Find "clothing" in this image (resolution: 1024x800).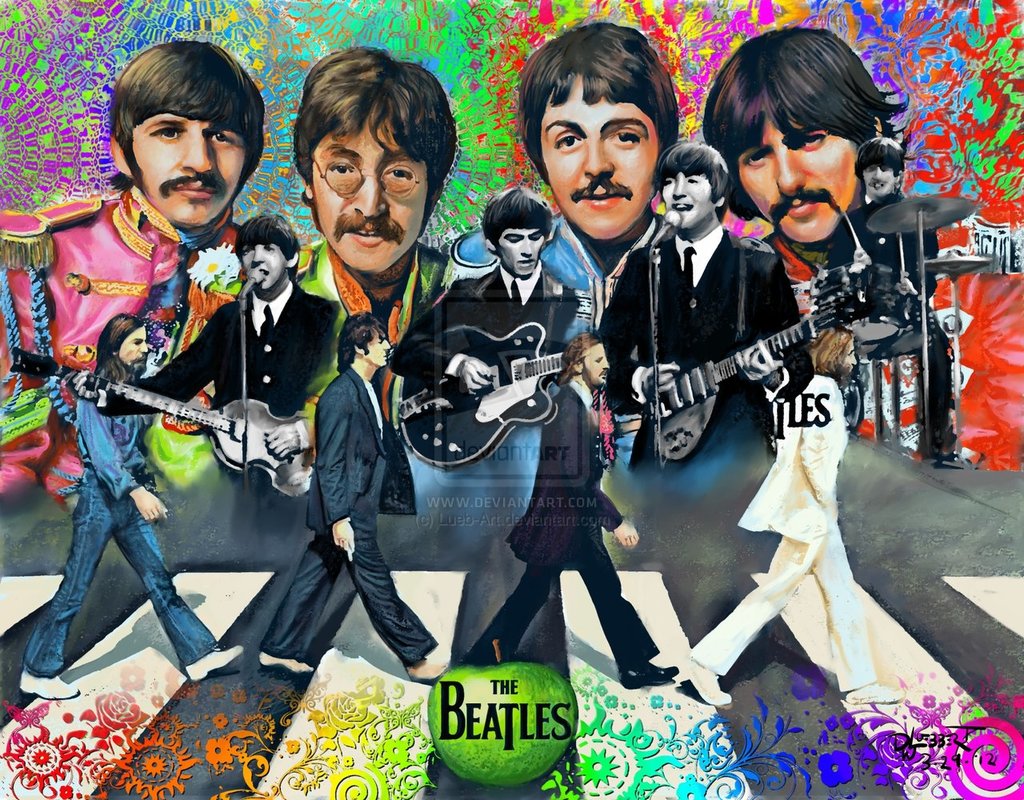
bbox=(589, 232, 812, 465).
